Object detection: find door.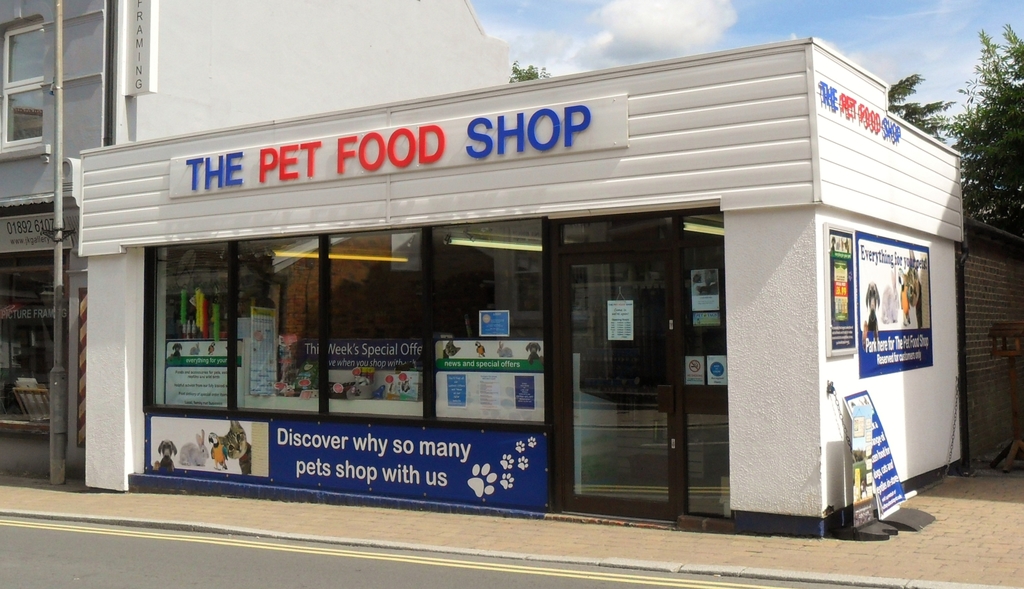
x1=552, y1=189, x2=737, y2=509.
